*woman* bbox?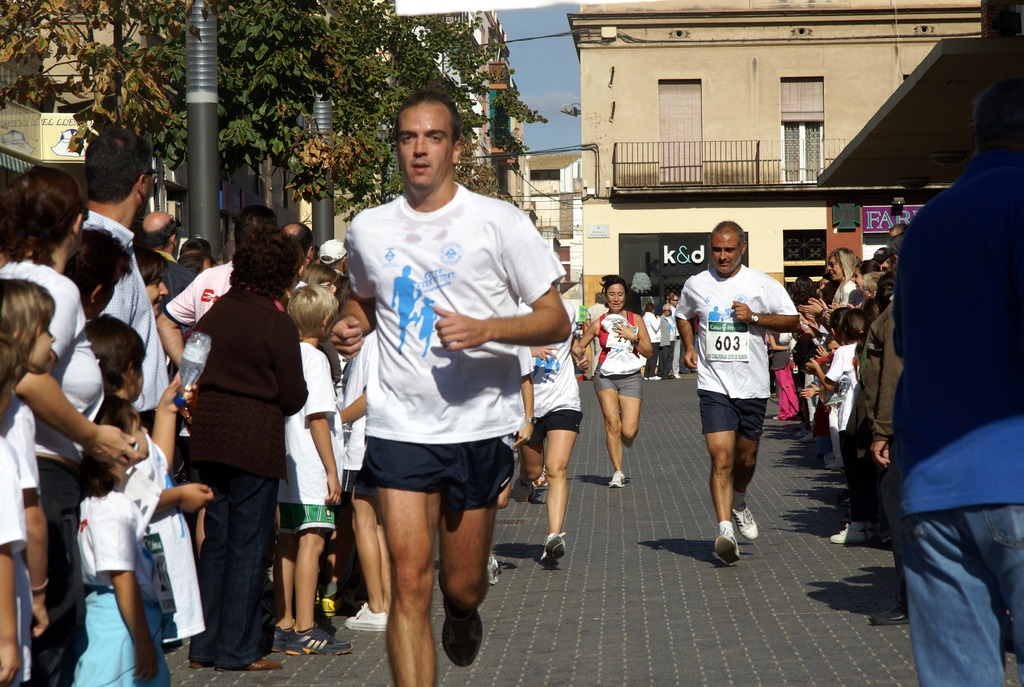
x1=786 y1=274 x2=816 y2=437
